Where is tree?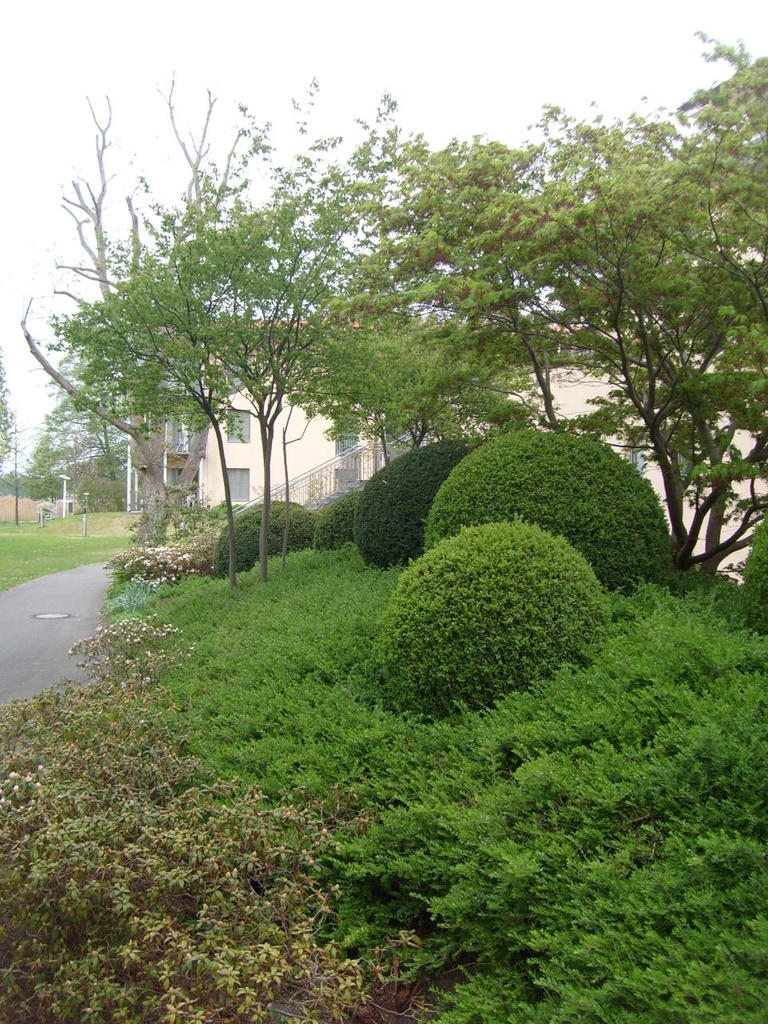
x1=0 y1=359 x2=16 y2=468.
